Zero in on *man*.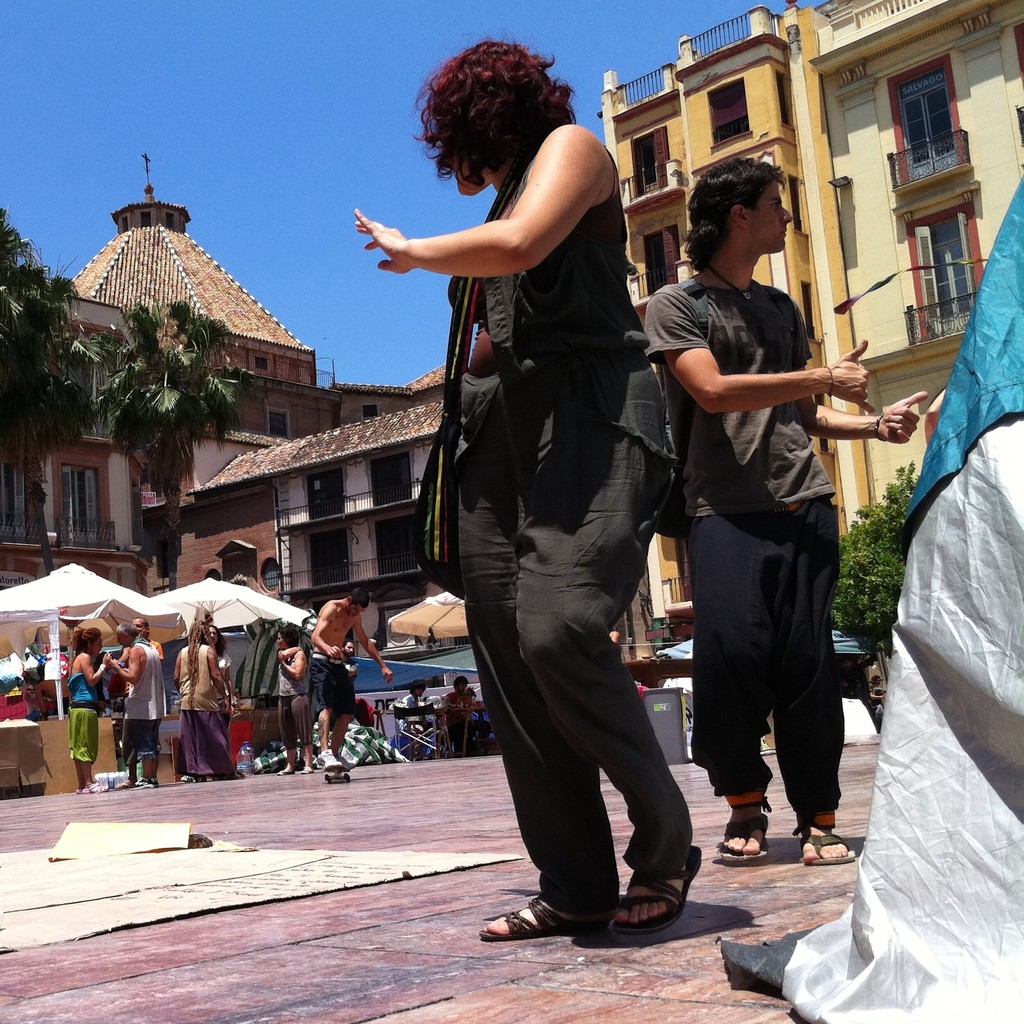
Zeroed in: crop(340, 638, 358, 685).
